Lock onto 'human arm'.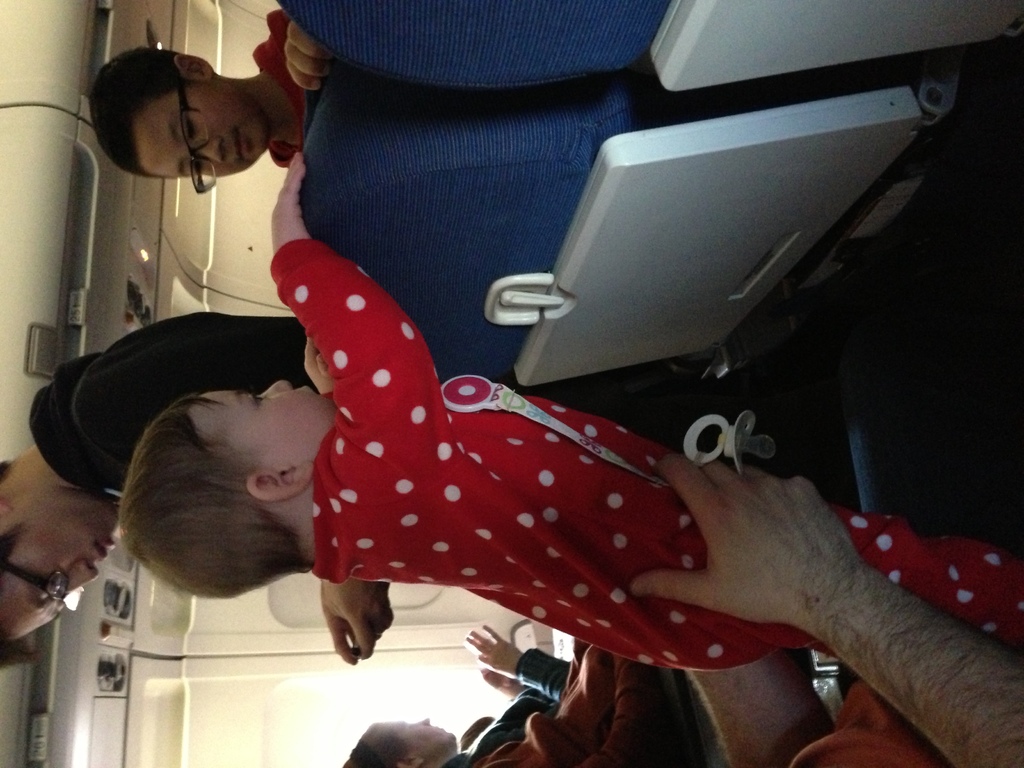
Locked: bbox(325, 535, 402, 666).
